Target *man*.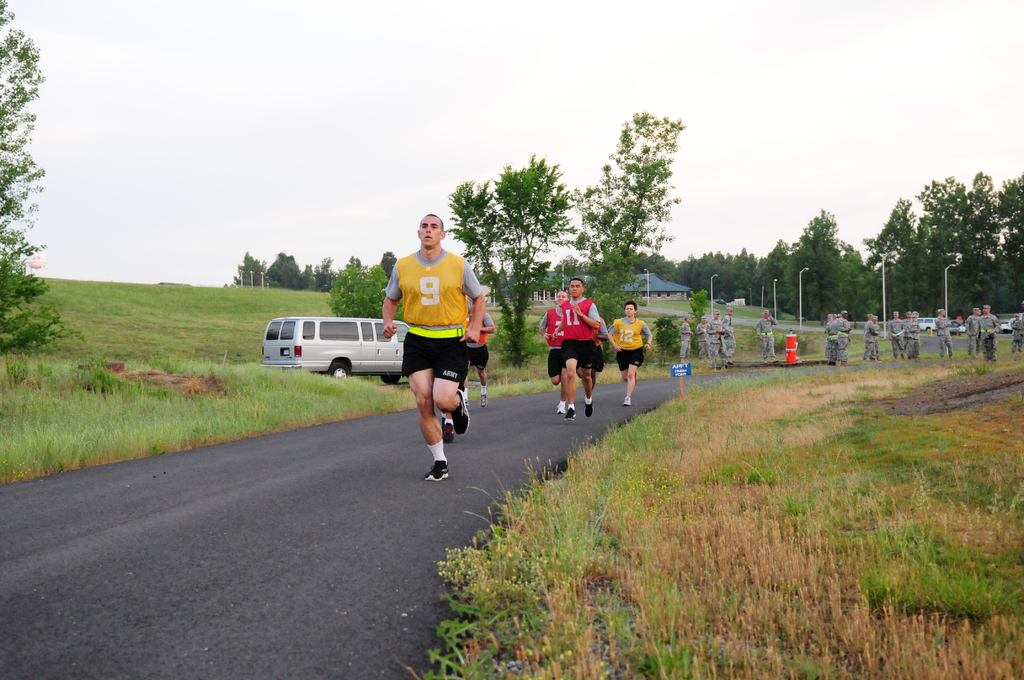
Target region: pyautogui.locateOnScreen(536, 290, 569, 417).
